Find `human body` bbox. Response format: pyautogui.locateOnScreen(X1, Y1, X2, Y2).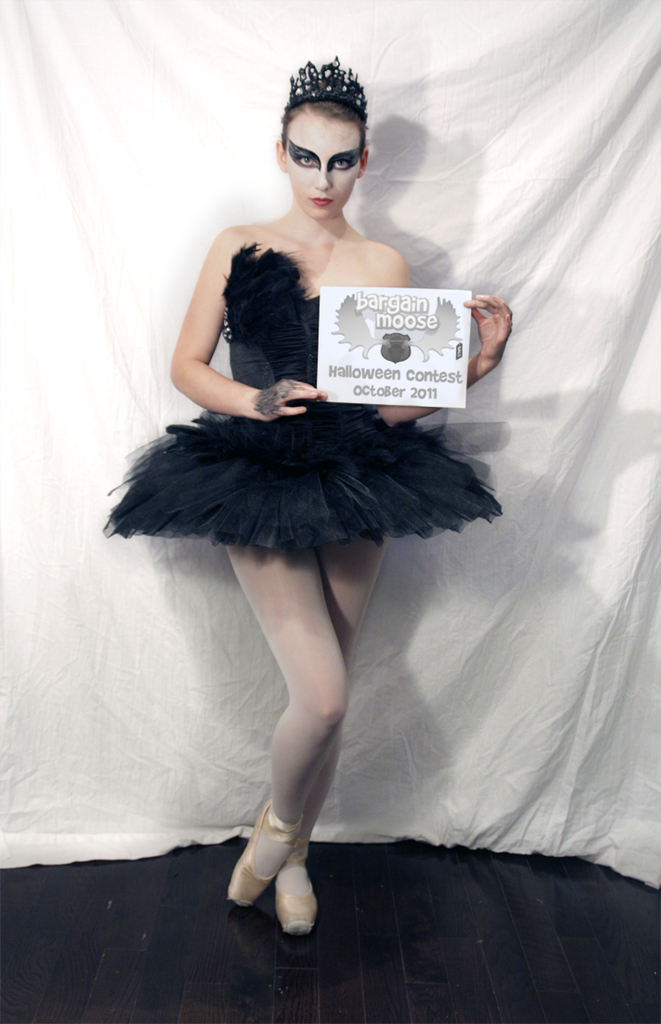
pyautogui.locateOnScreen(110, 156, 485, 942).
